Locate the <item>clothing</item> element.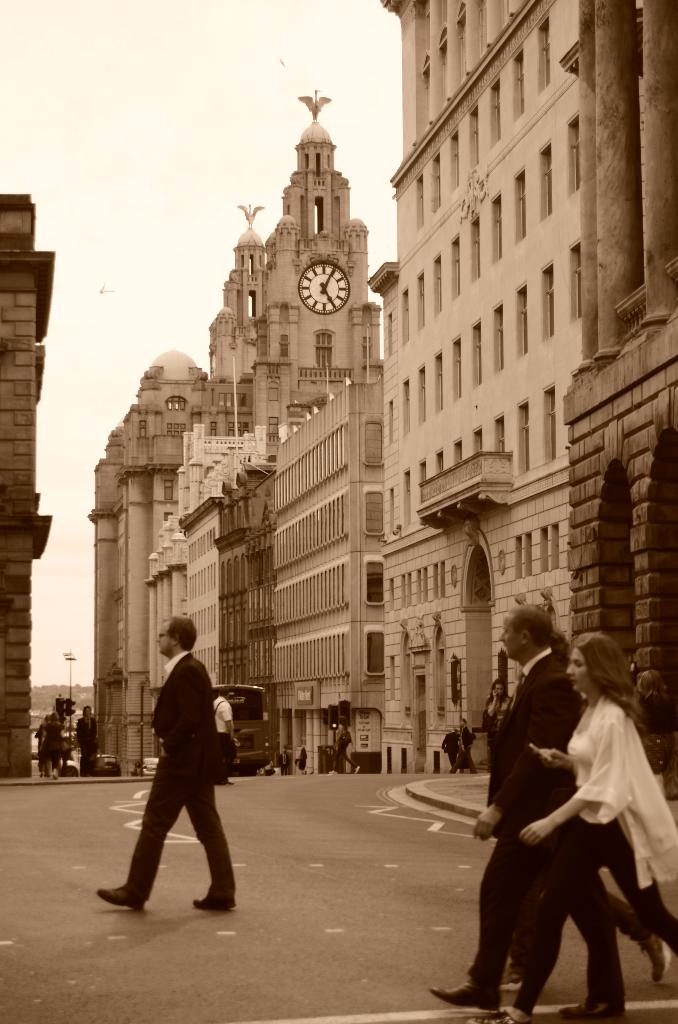
Element bbox: select_region(482, 679, 521, 756).
